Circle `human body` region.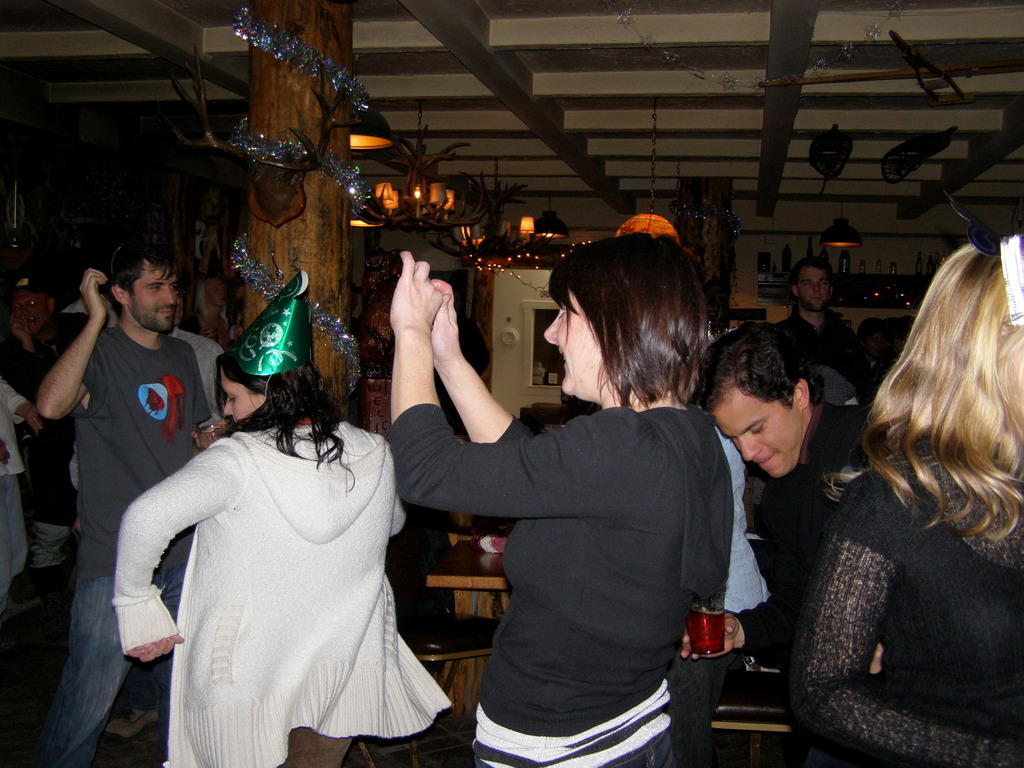
Region: bbox(788, 207, 1018, 767).
